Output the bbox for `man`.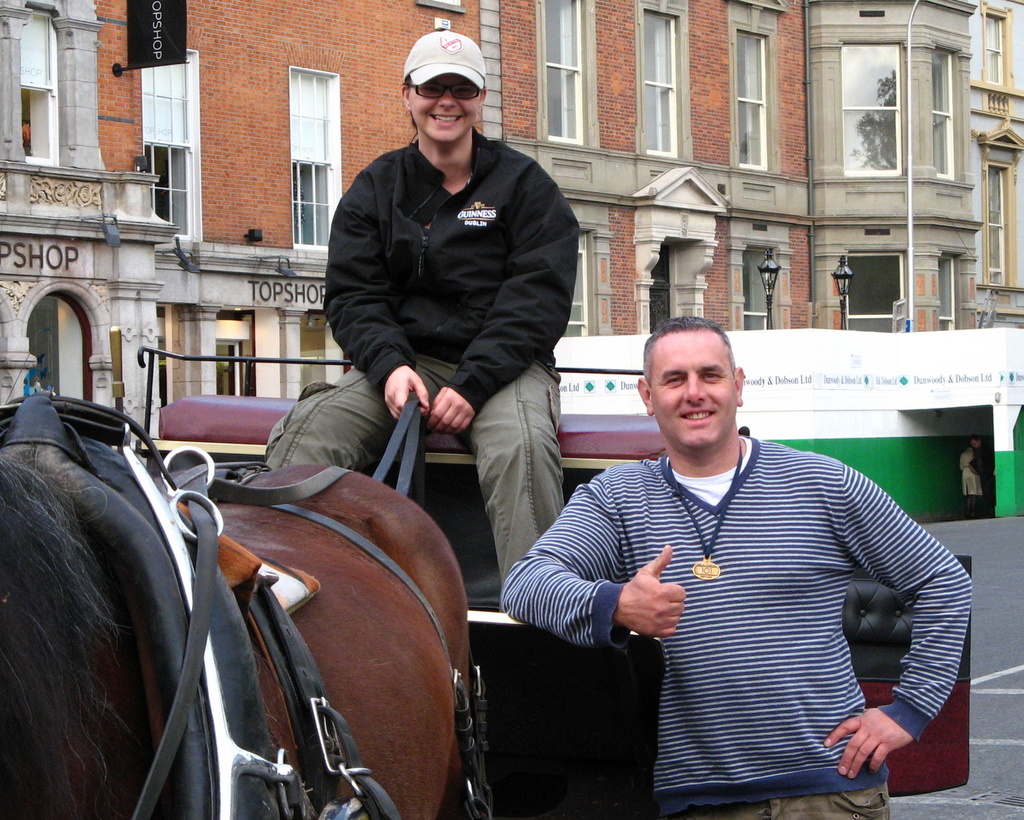
536,311,950,810.
